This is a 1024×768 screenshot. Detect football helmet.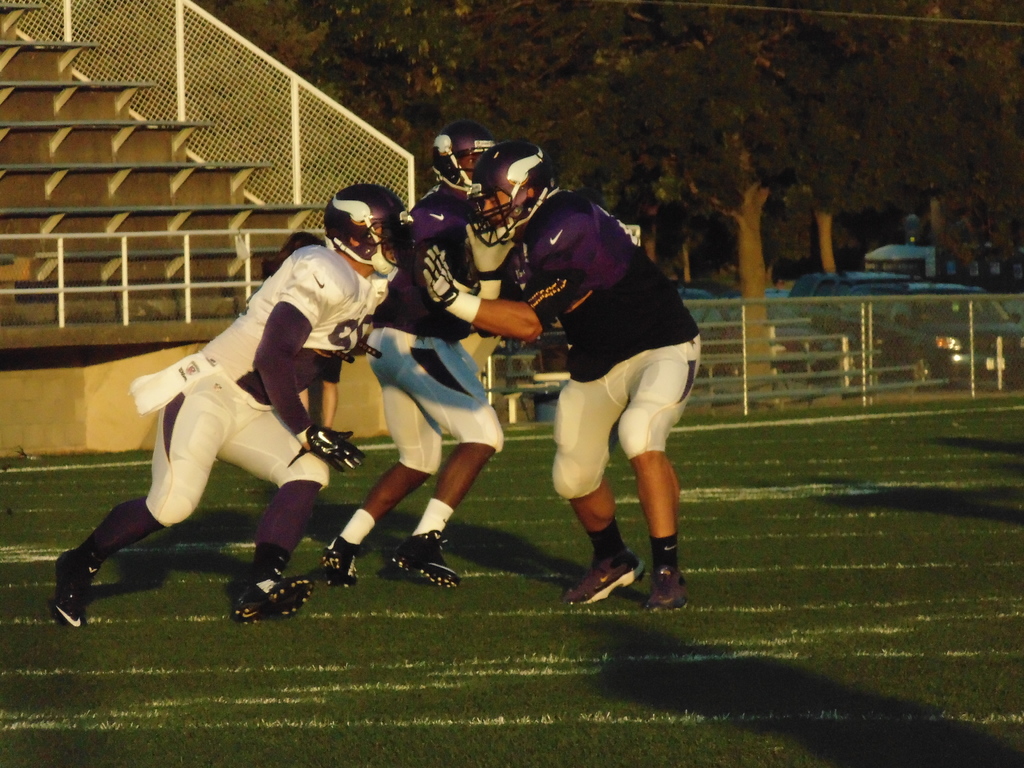
region(464, 145, 561, 254).
